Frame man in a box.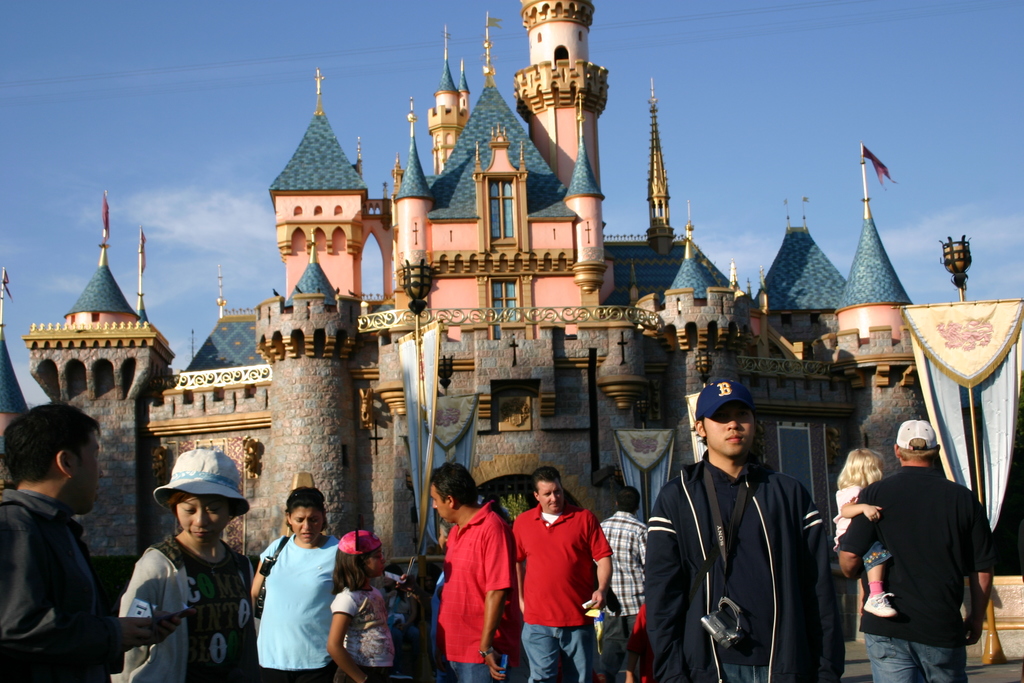
bbox(511, 470, 613, 682).
